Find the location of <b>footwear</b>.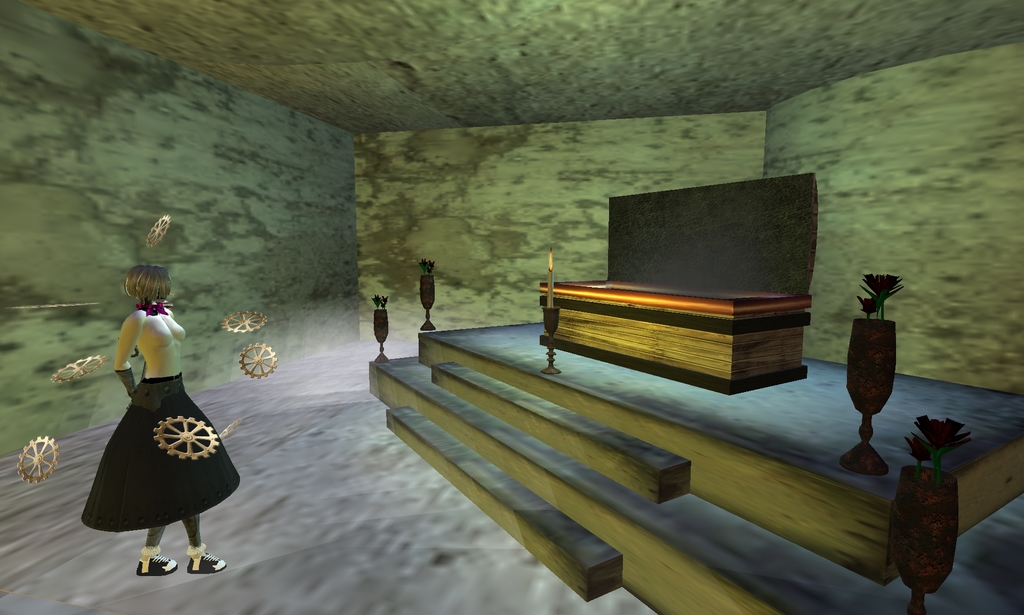
Location: [133,546,178,577].
